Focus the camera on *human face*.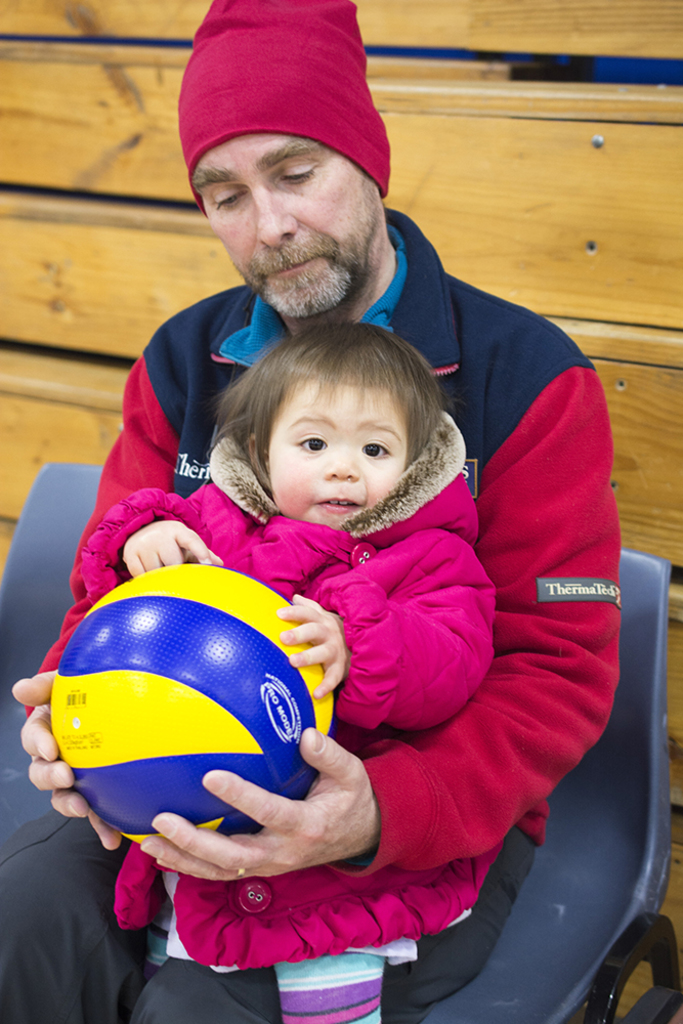
Focus region: pyautogui.locateOnScreen(191, 133, 383, 322).
